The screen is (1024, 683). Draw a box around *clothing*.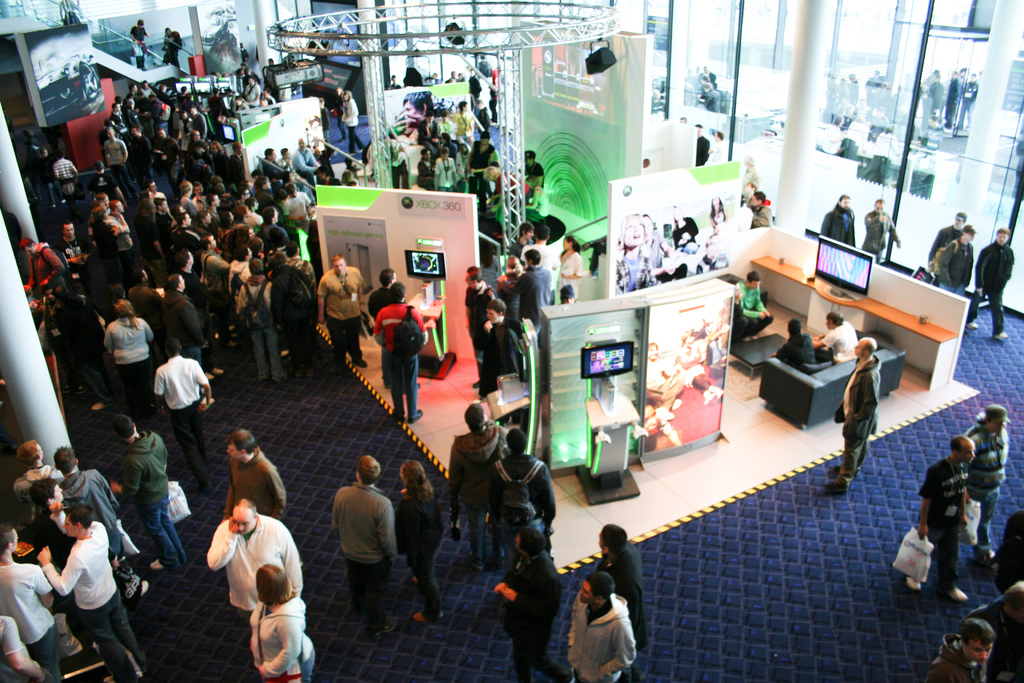
locate(563, 599, 643, 682).
